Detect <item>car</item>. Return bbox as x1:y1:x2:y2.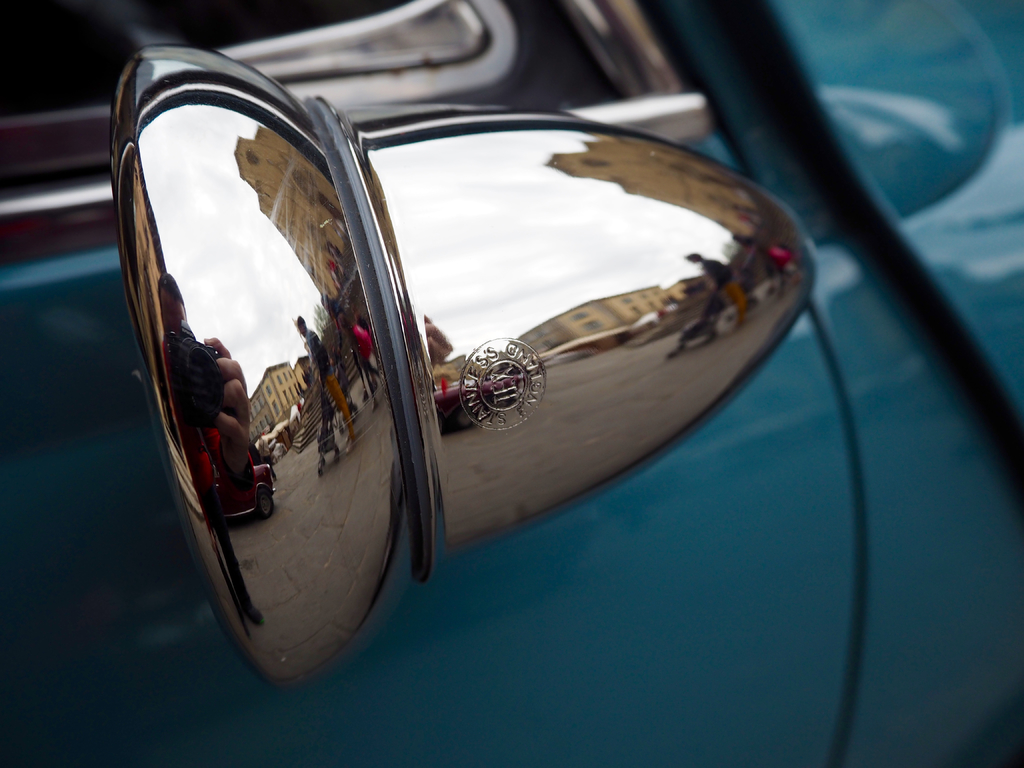
0:0:1023:767.
